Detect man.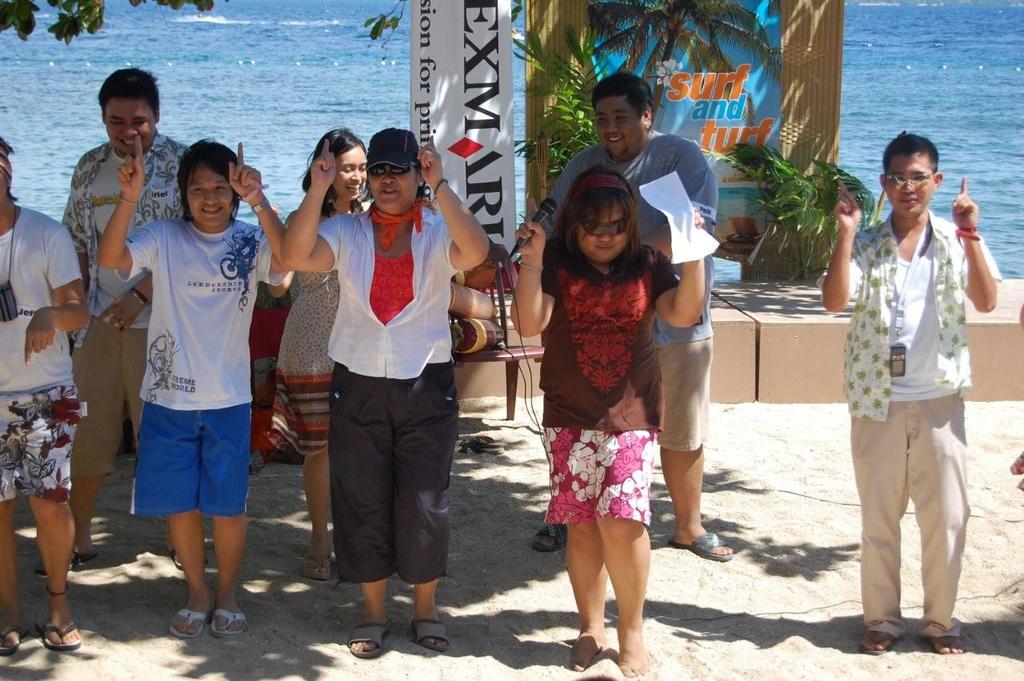
Detected at 0,137,90,655.
